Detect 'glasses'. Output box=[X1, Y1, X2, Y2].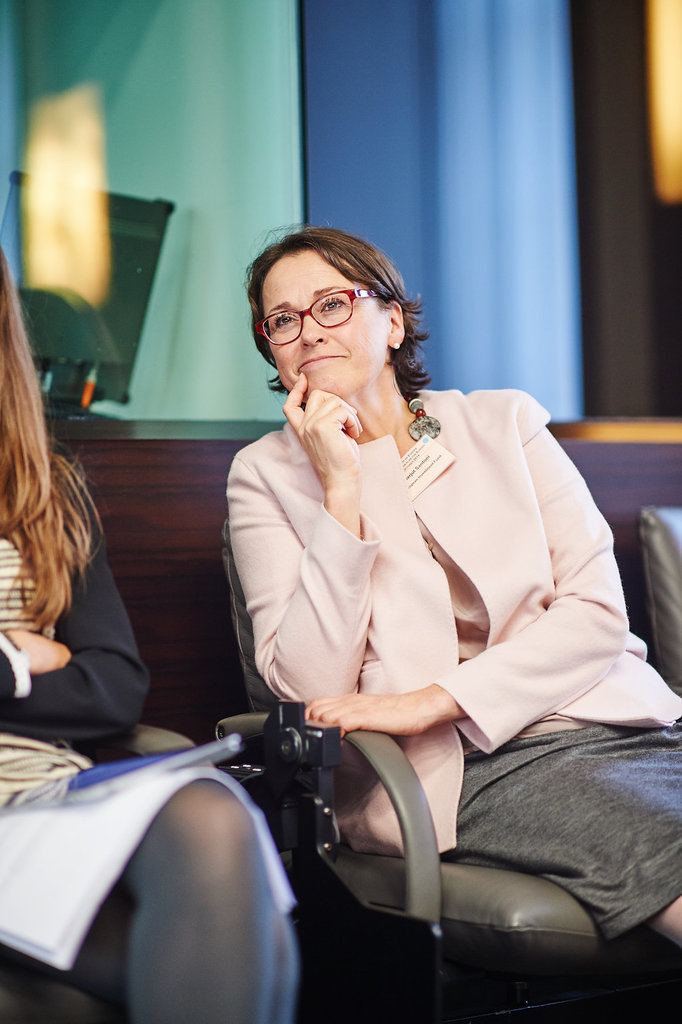
box=[248, 282, 414, 353].
